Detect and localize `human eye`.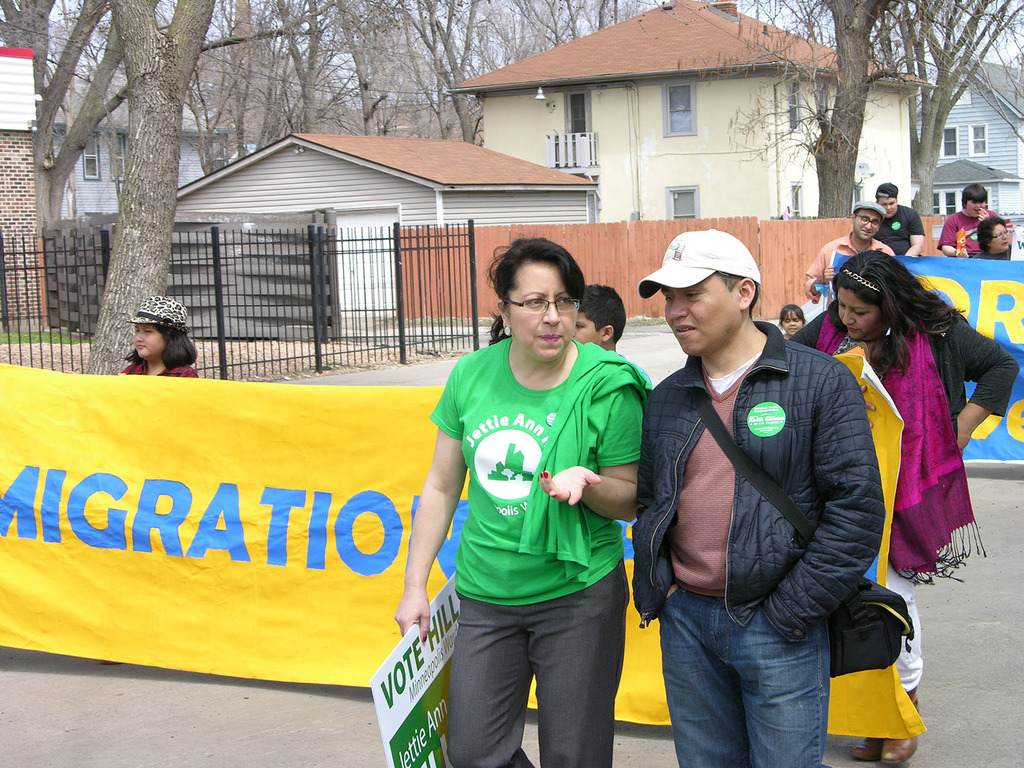
Localized at [977,201,986,204].
